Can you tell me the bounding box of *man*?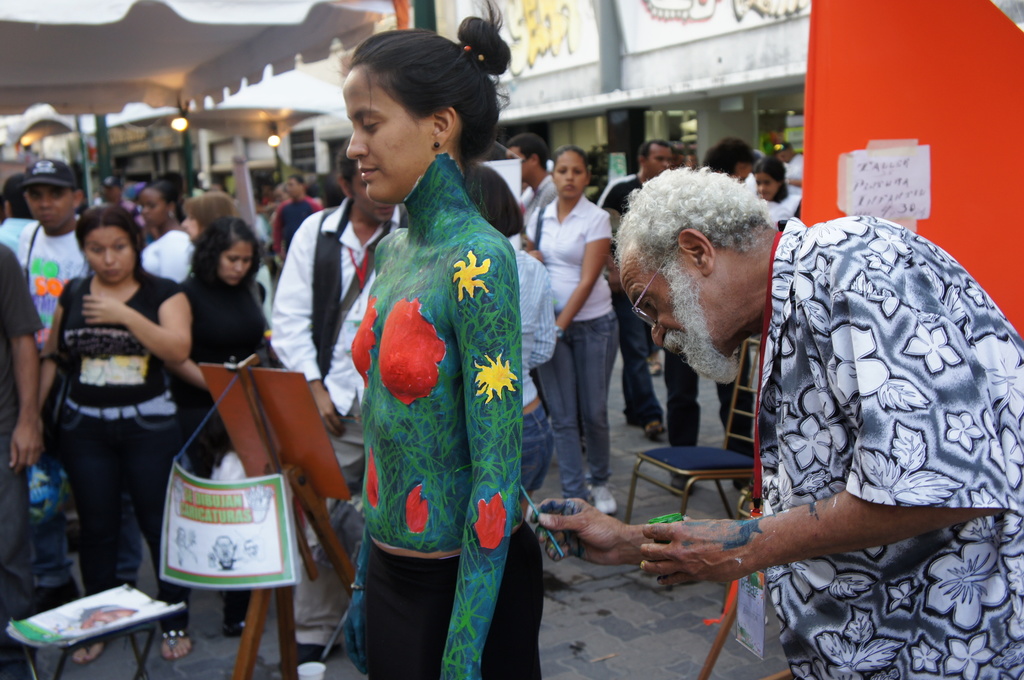
271:173:321:273.
